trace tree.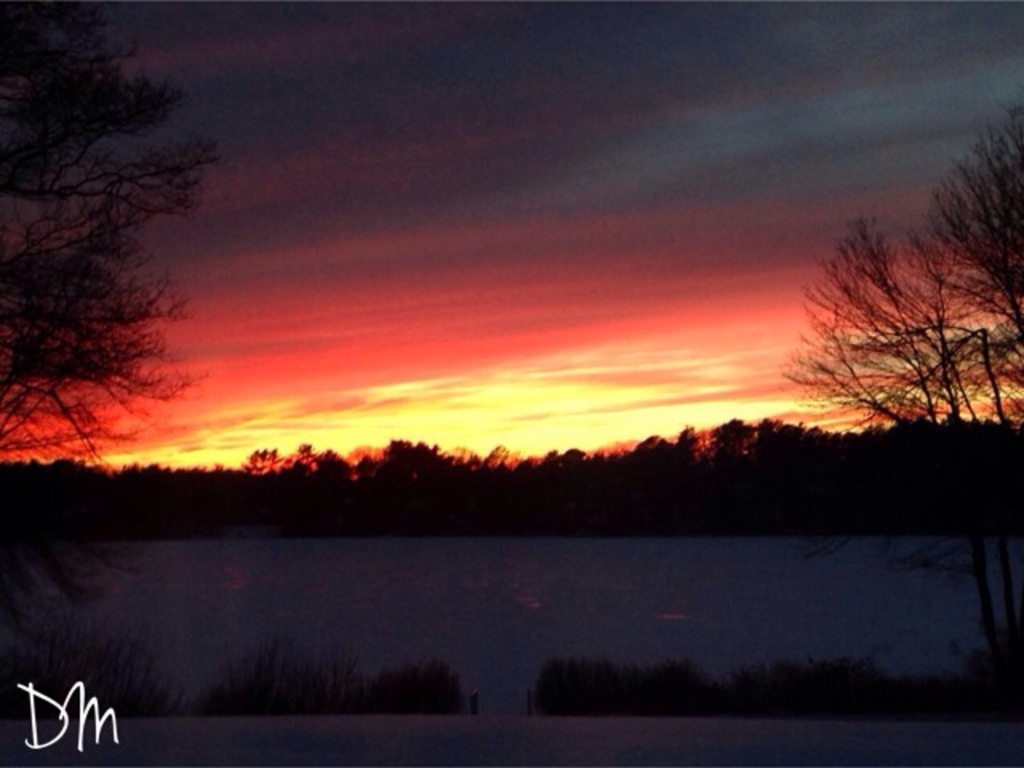
Traced to x1=778 y1=94 x2=1022 y2=722.
